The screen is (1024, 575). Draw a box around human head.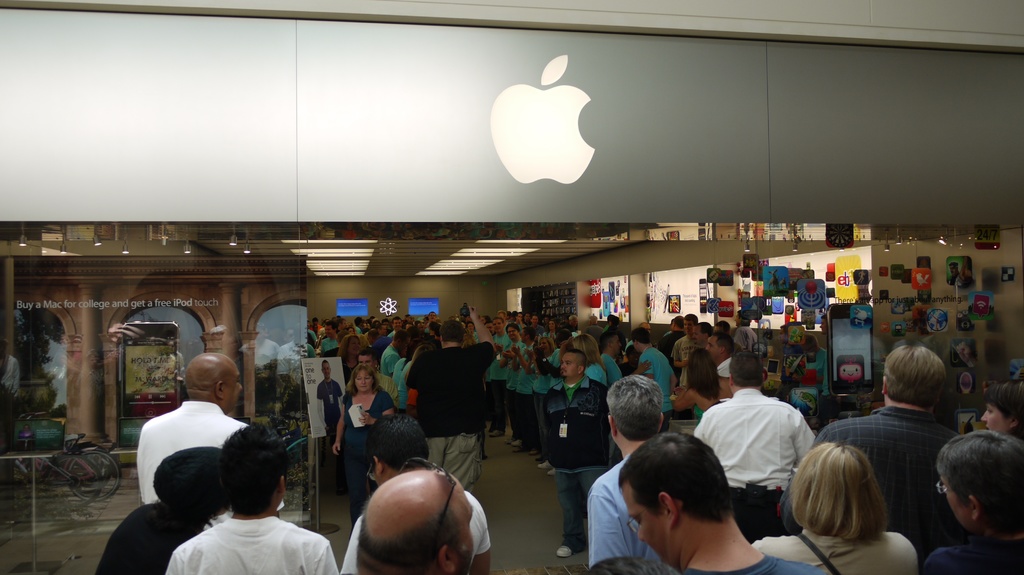
bbox=[558, 348, 584, 378].
